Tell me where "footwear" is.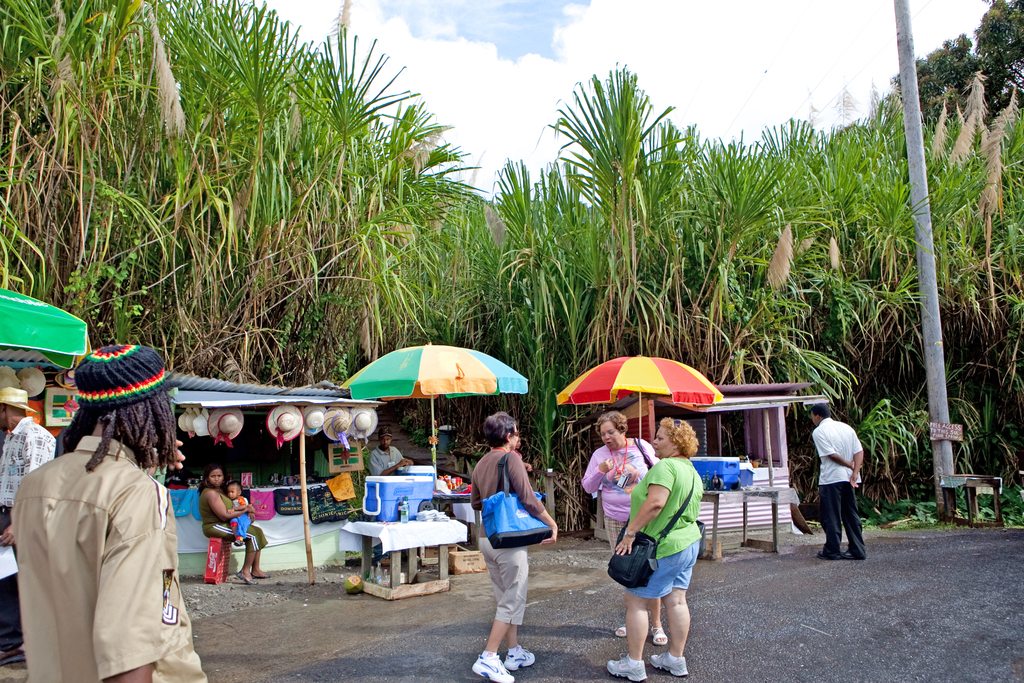
"footwear" is at [left=815, top=549, right=838, bottom=561].
